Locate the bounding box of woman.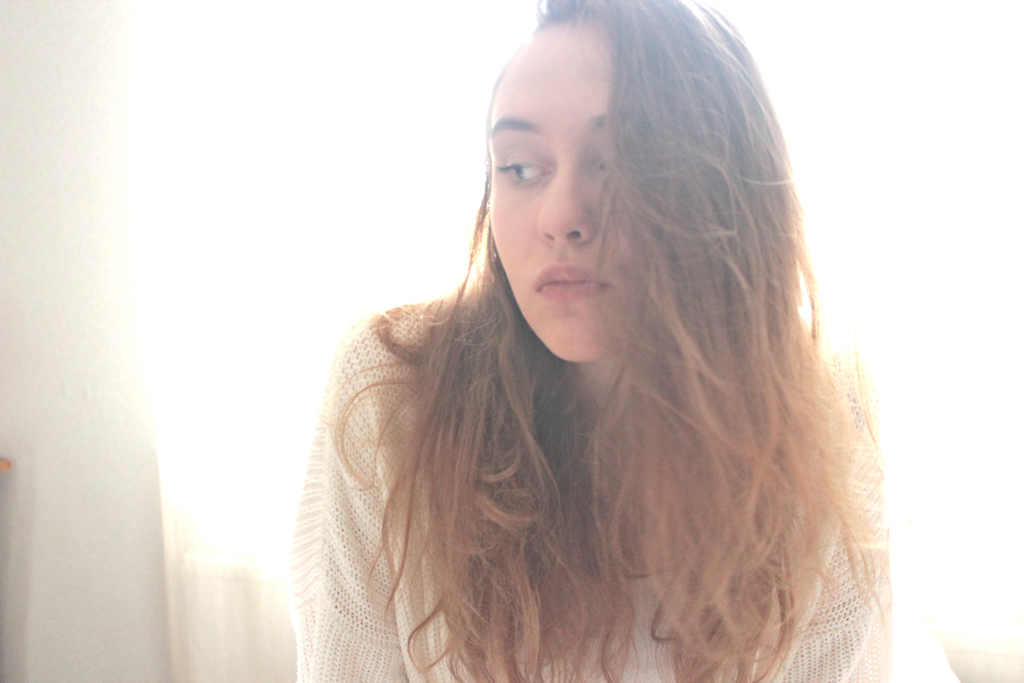
Bounding box: 248/4/924/670.
